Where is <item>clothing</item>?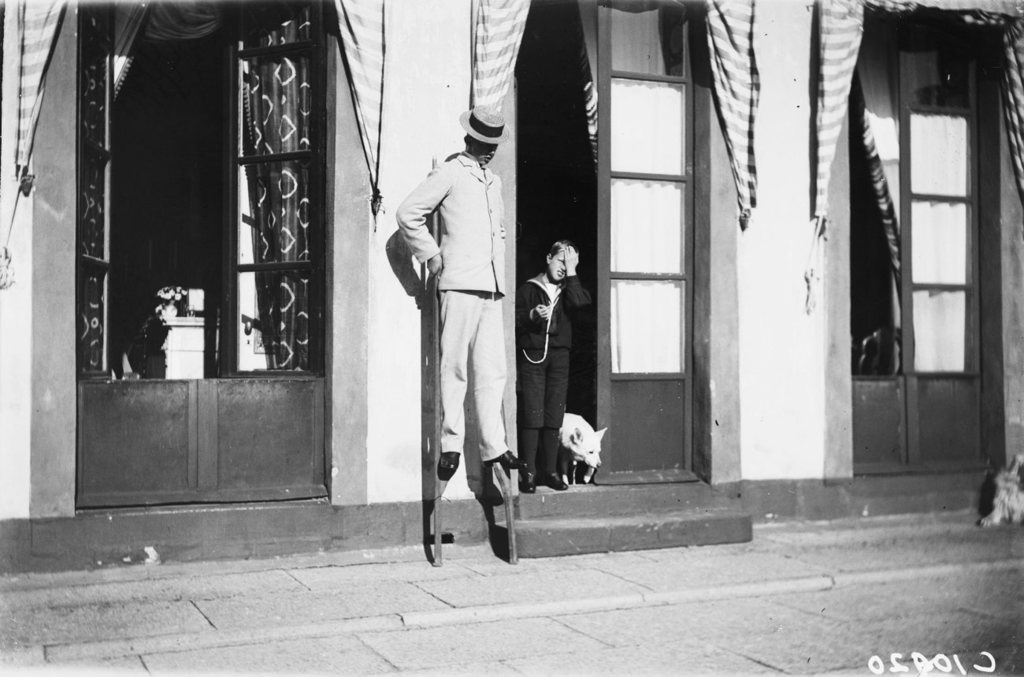
bbox=[515, 278, 588, 472].
